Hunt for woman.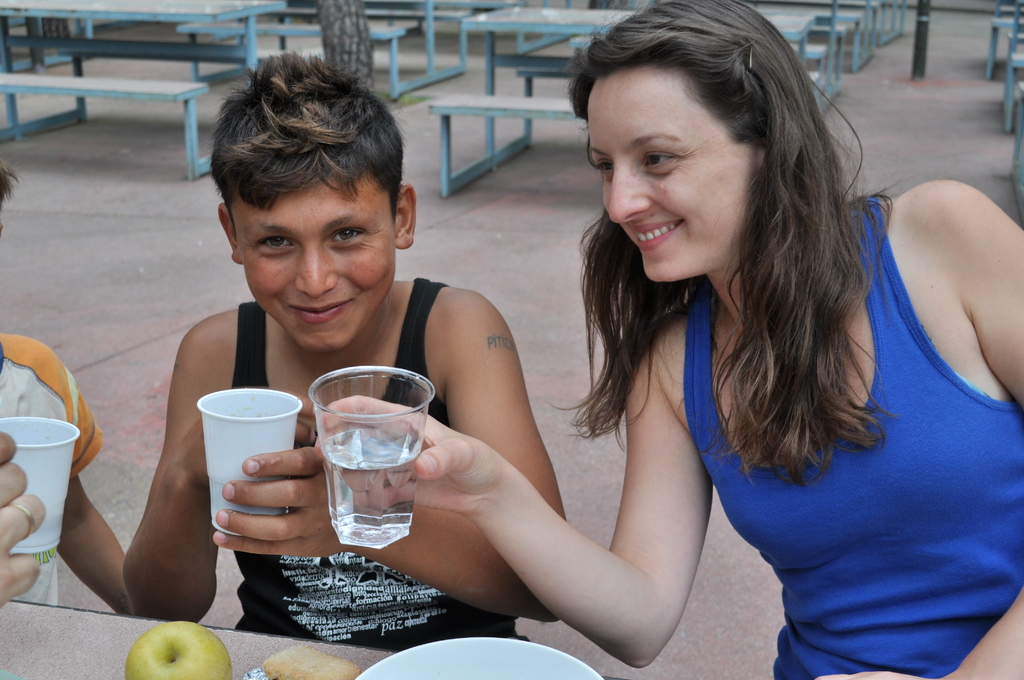
Hunted down at 318/0/1023/679.
